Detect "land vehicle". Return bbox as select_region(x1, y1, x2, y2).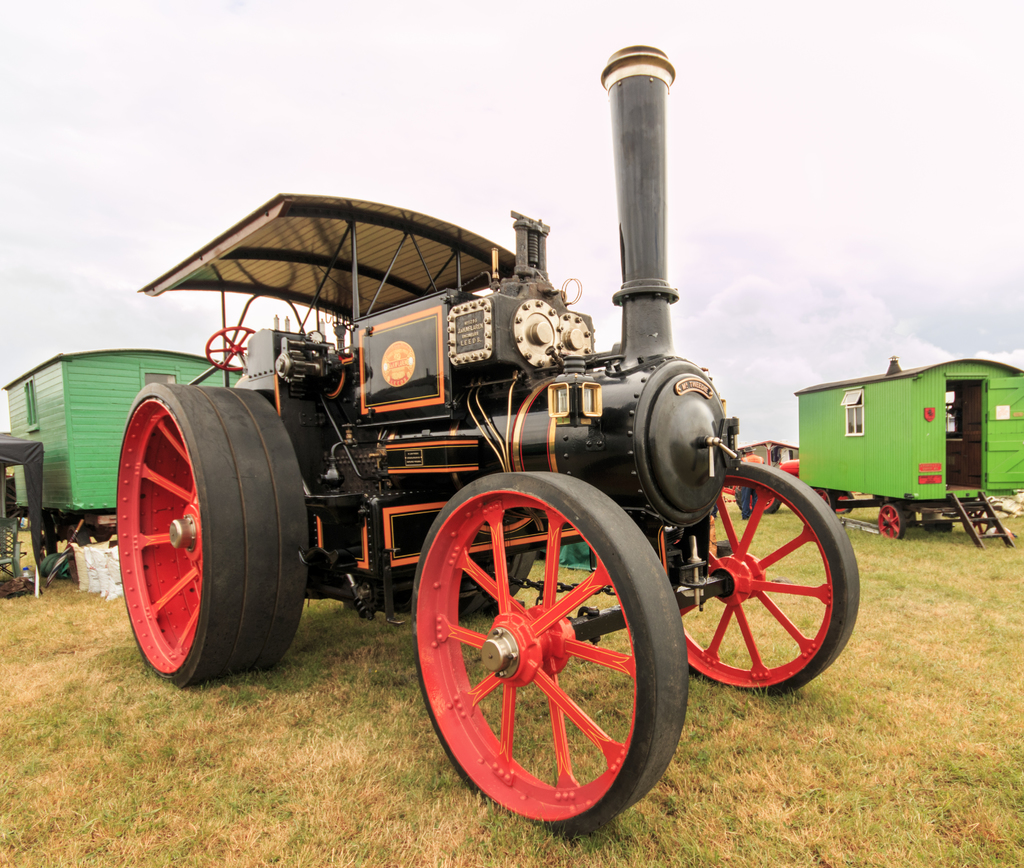
select_region(38, 113, 870, 814).
